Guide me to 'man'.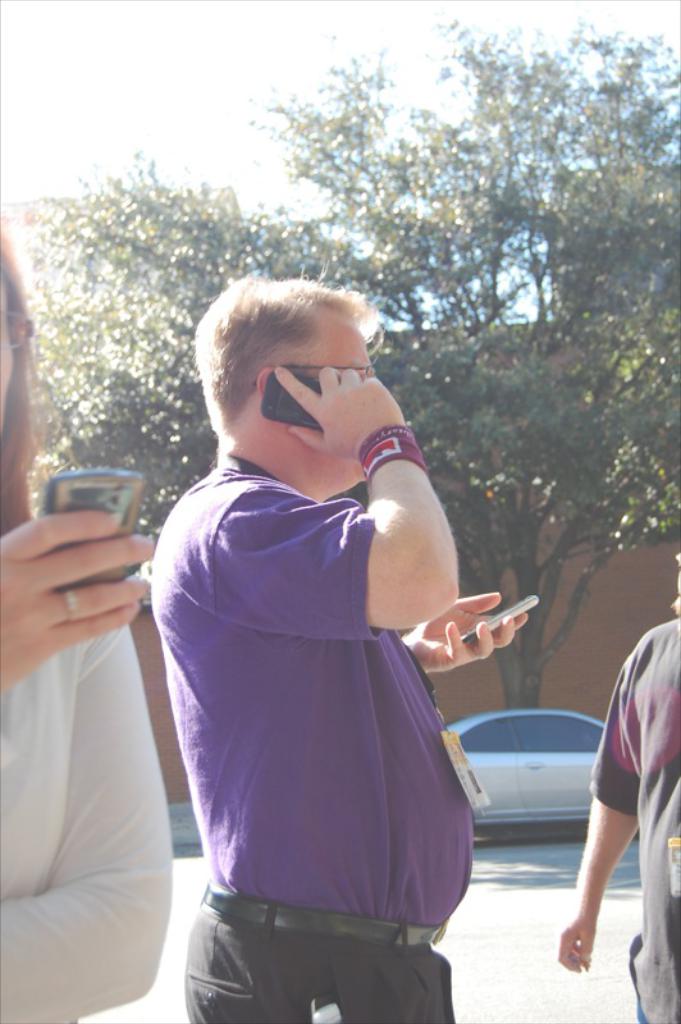
Guidance: crop(136, 224, 534, 1023).
